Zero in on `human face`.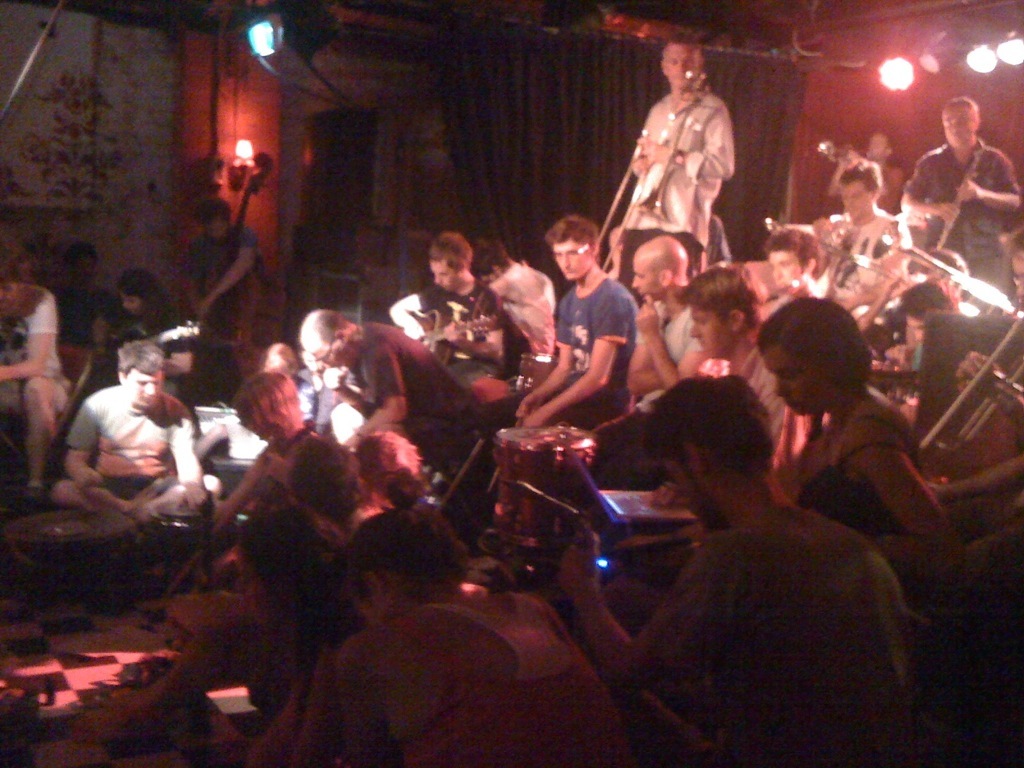
Zeroed in: (665,43,703,88).
